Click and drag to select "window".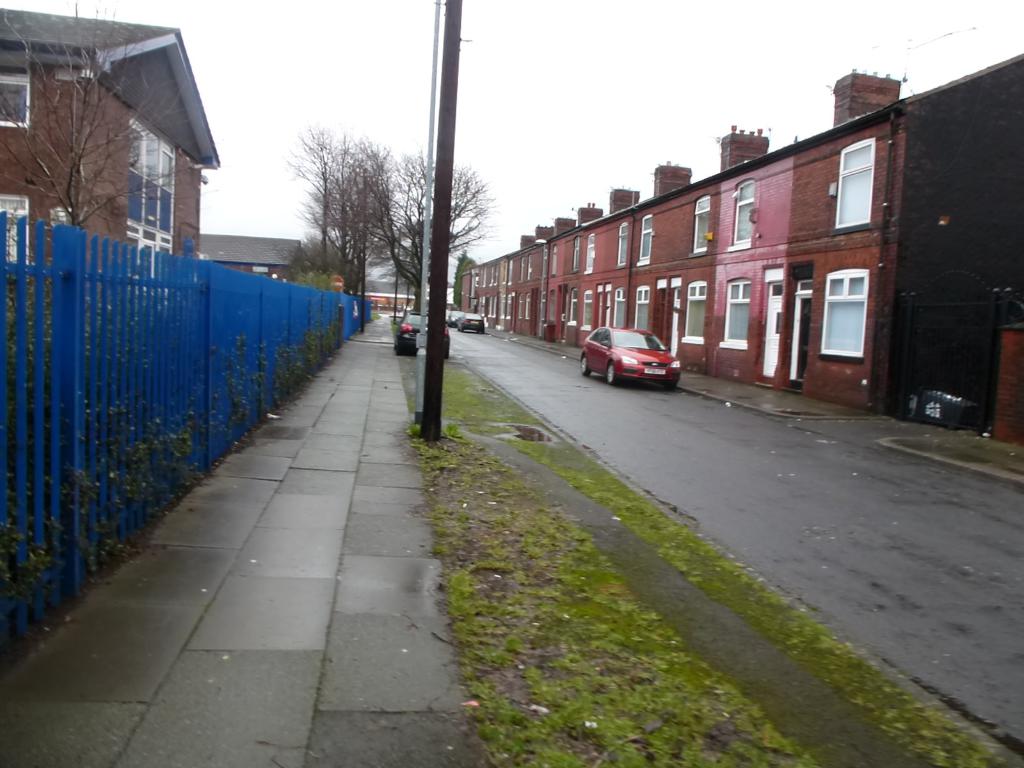
Selection: [129,116,175,289].
